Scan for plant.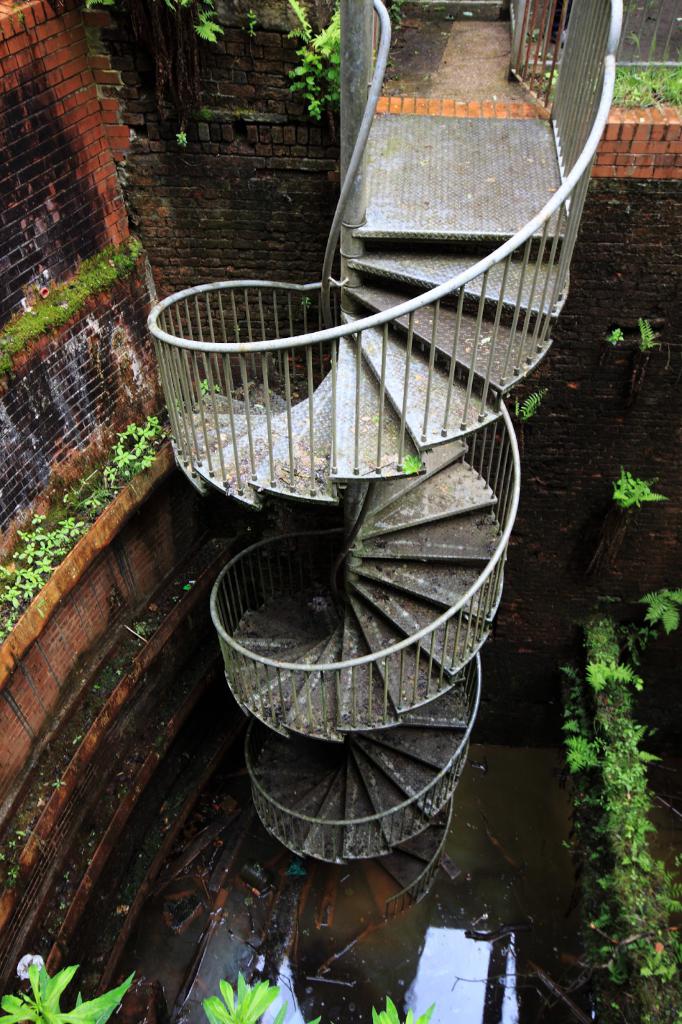
Scan result: {"x1": 297, "y1": 294, "x2": 309, "y2": 308}.
